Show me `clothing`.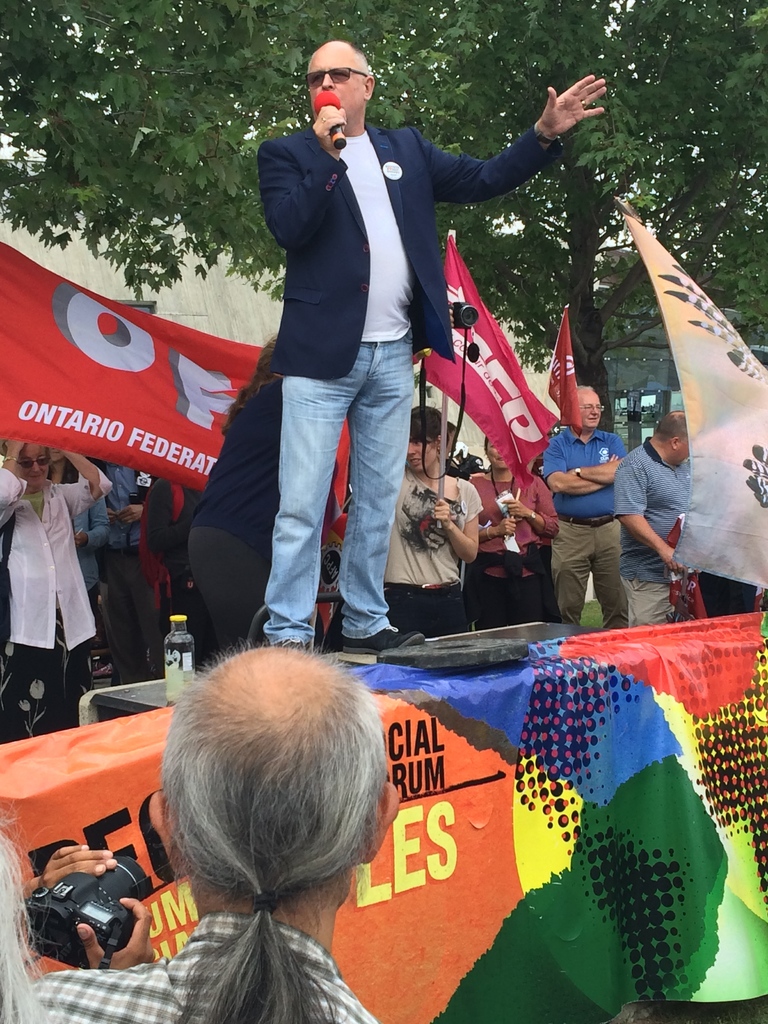
`clothing` is here: 0/913/379/1023.
